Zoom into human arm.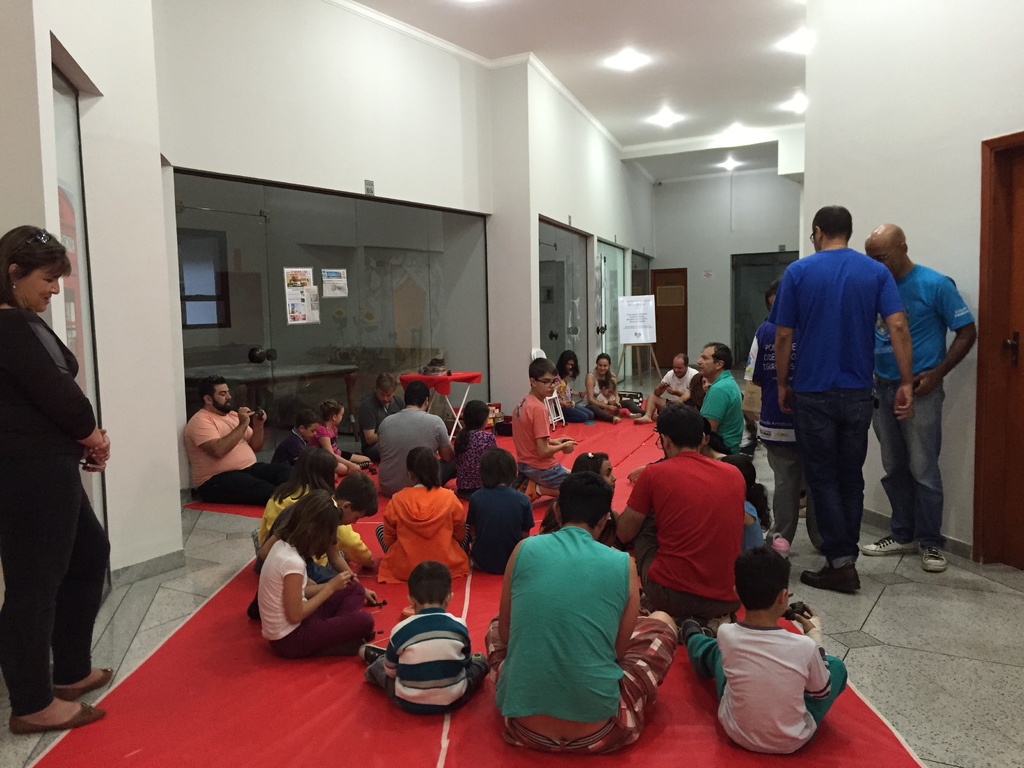
Zoom target: 301,579,331,600.
